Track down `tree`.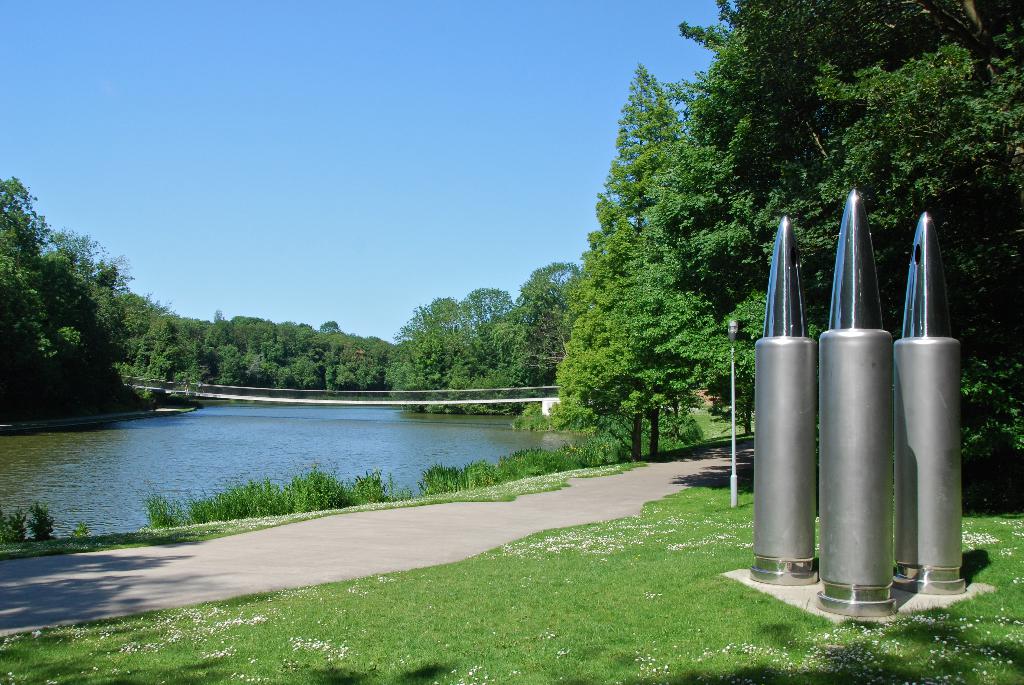
Tracked to [239,352,267,386].
